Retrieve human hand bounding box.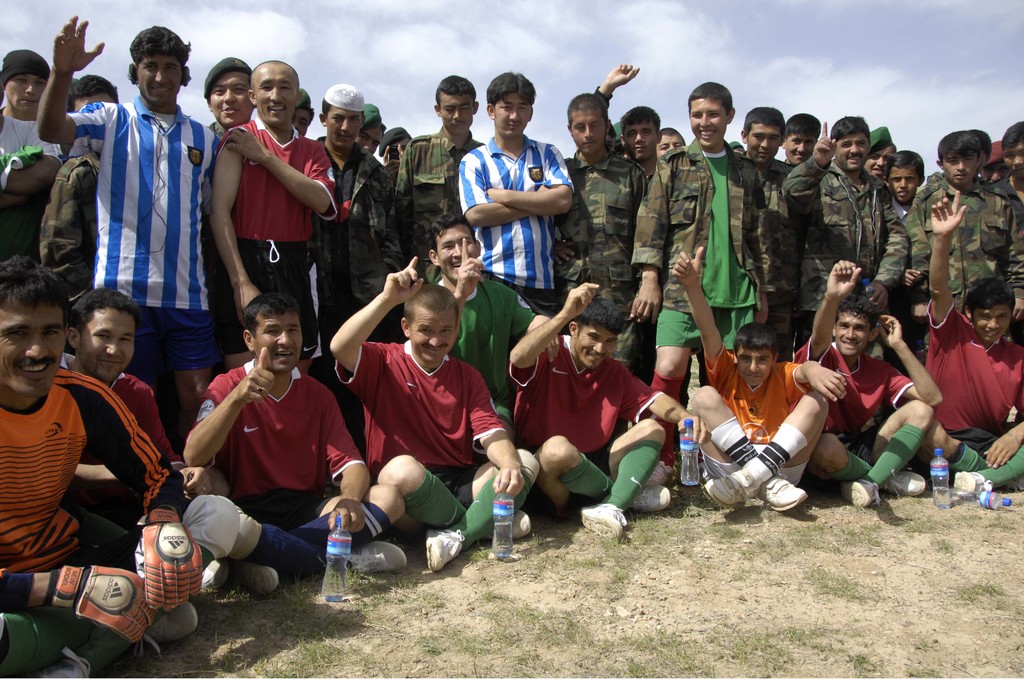
Bounding box: crop(630, 279, 662, 327).
